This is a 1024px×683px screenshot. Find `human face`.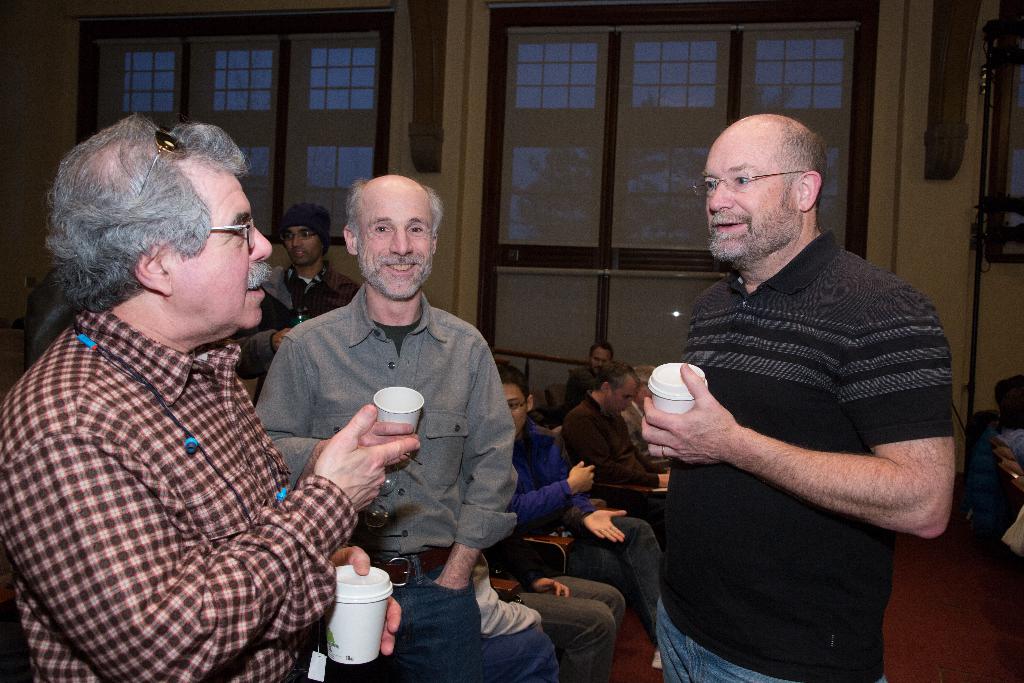
Bounding box: {"left": 284, "top": 231, "right": 318, "bottom": 259}.
